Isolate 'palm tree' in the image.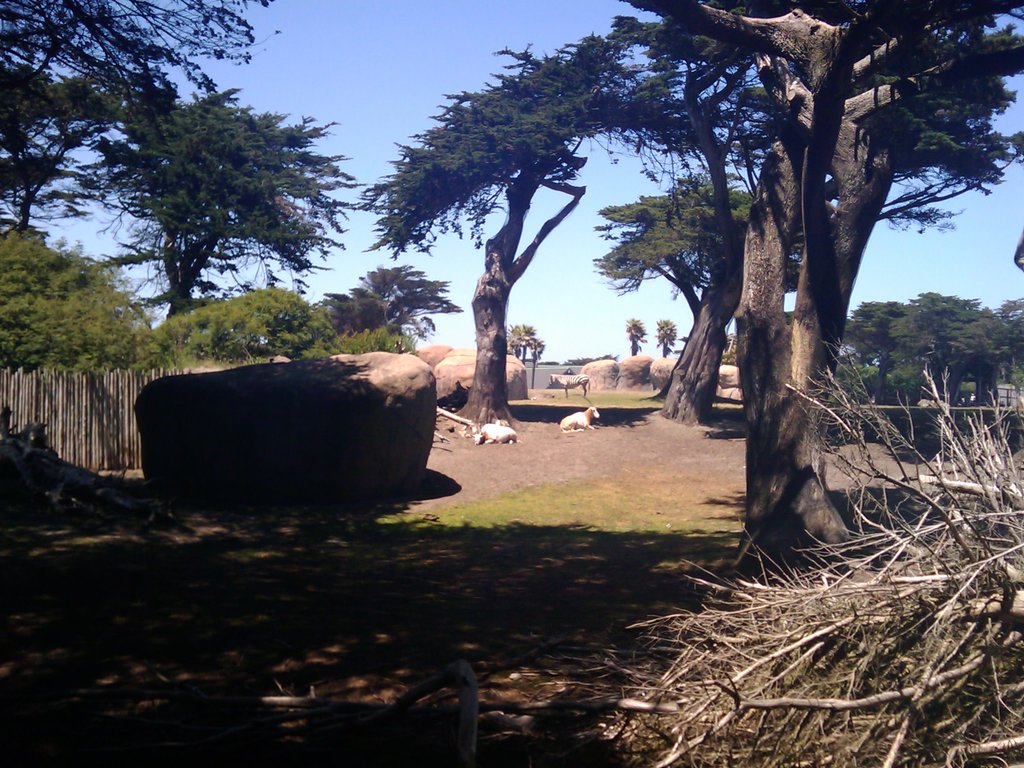
Isolated region: (x1=630, y1=319, x2=646, y2=358).
